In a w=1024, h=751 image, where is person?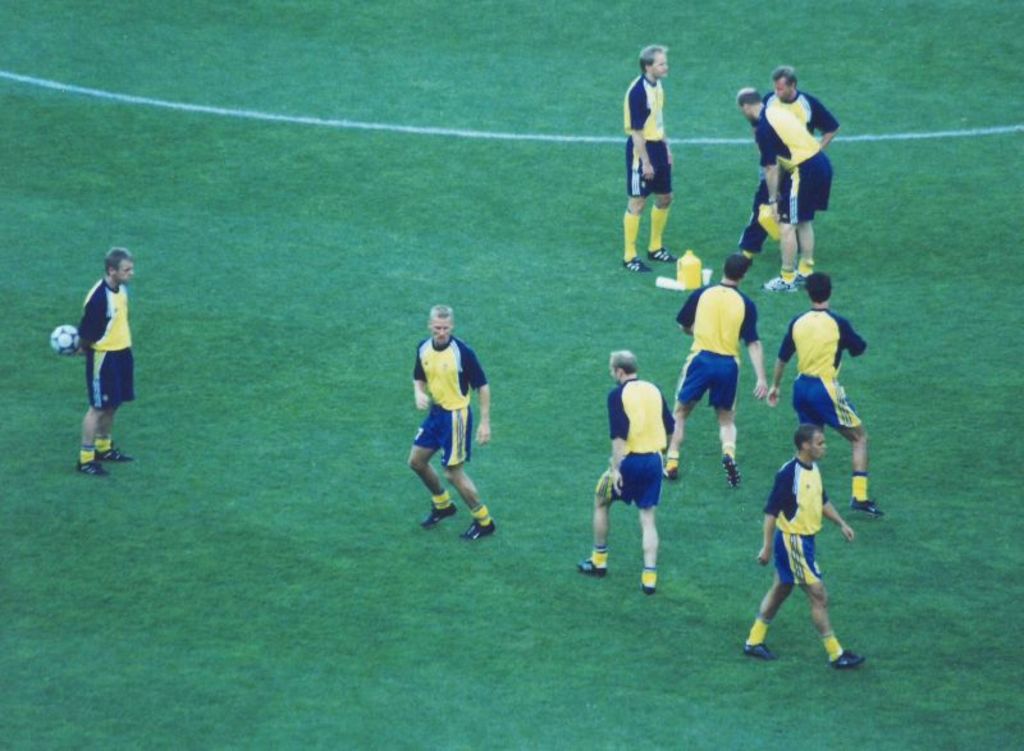
<box>735,65,842,258</box>.
